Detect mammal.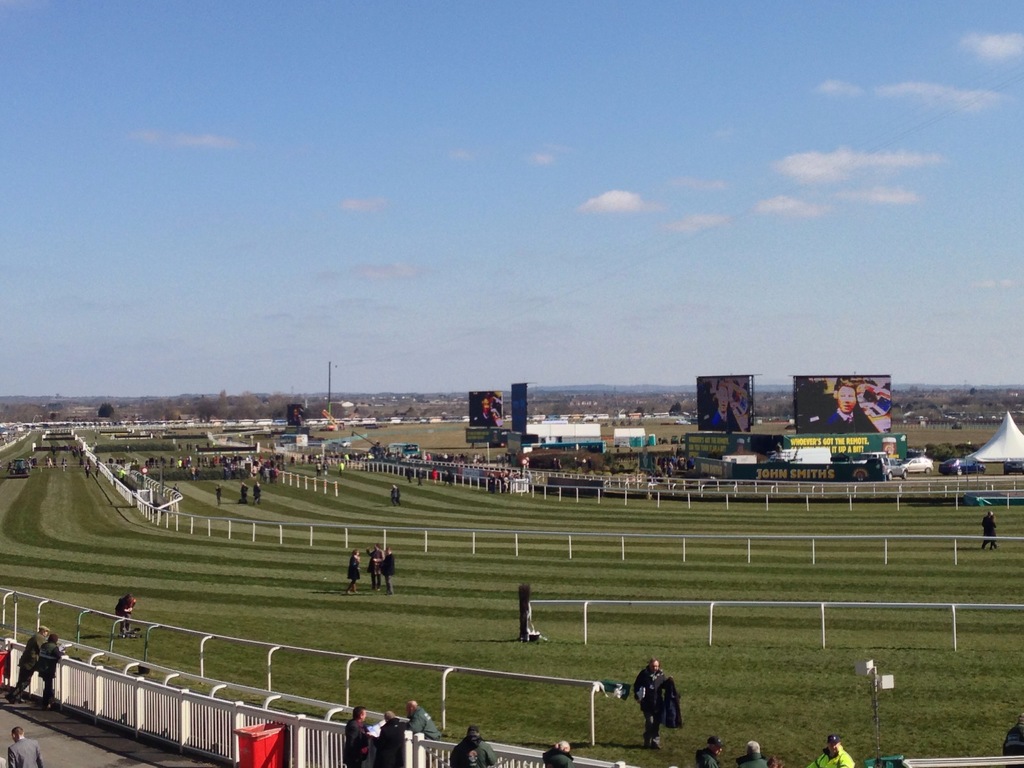
Detected at locate(241, 481, 247, 504).
